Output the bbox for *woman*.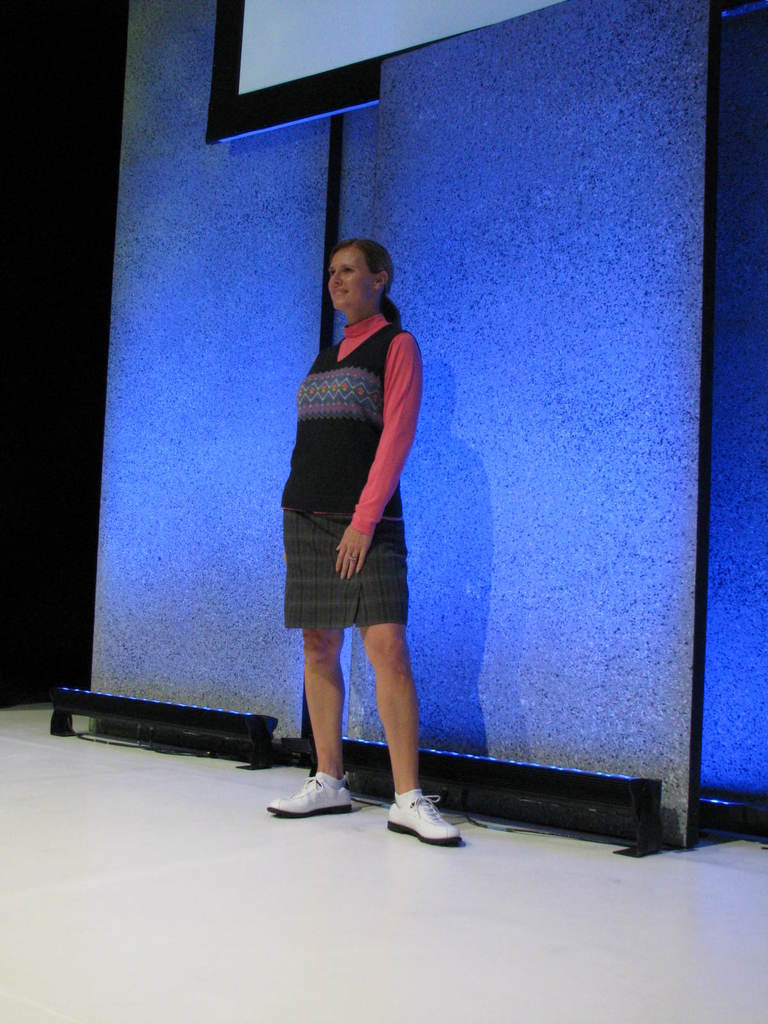
bbox(259, 205, 437, 812).
